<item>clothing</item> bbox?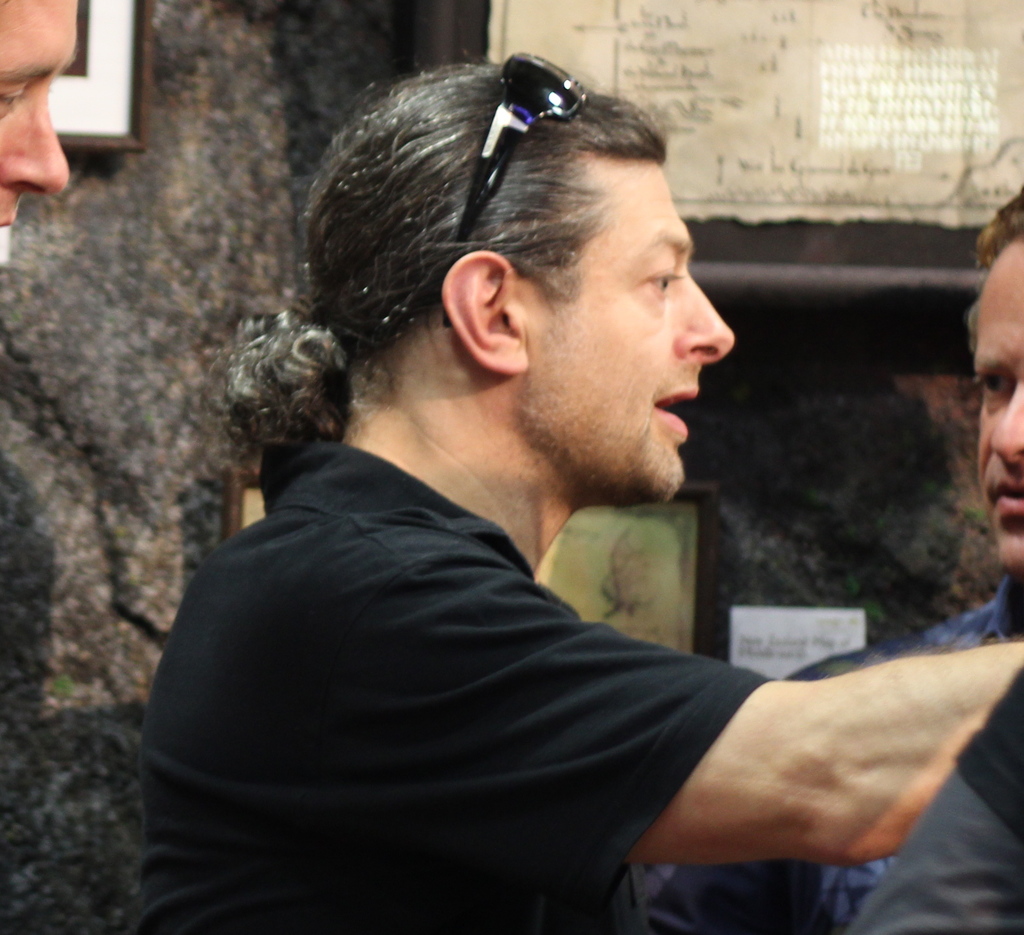
[left=125, top=435, right=765, bottom=934]
